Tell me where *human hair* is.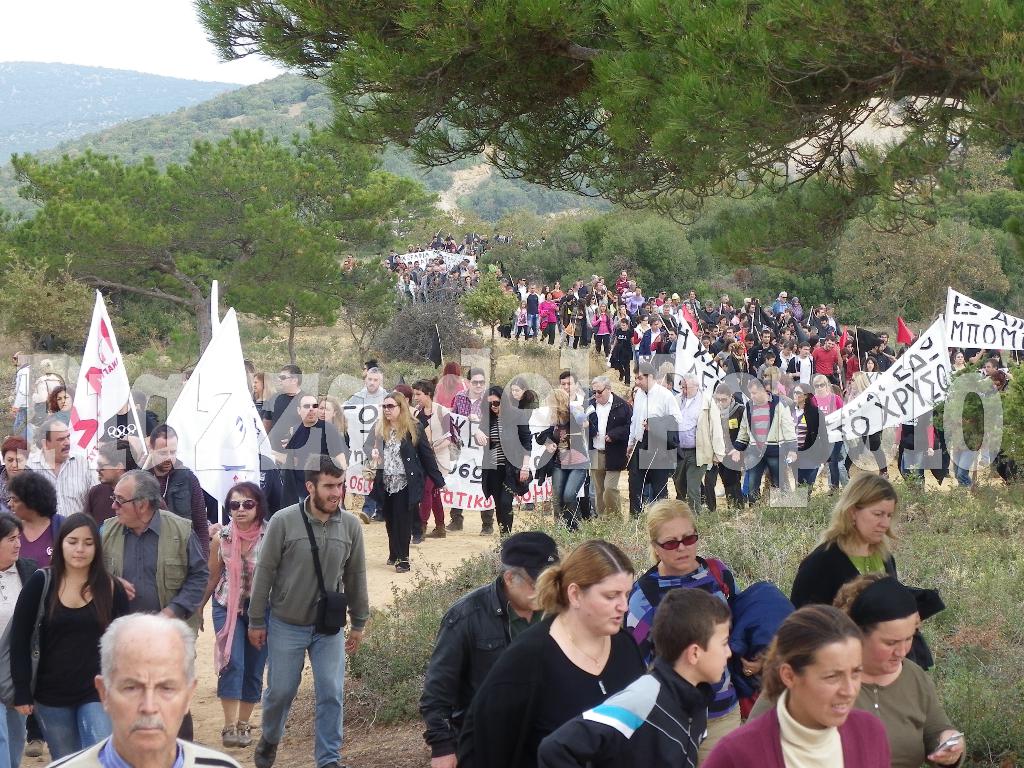
*human hair* is at [x1=804, y1=474, x2=906, y2=570].
